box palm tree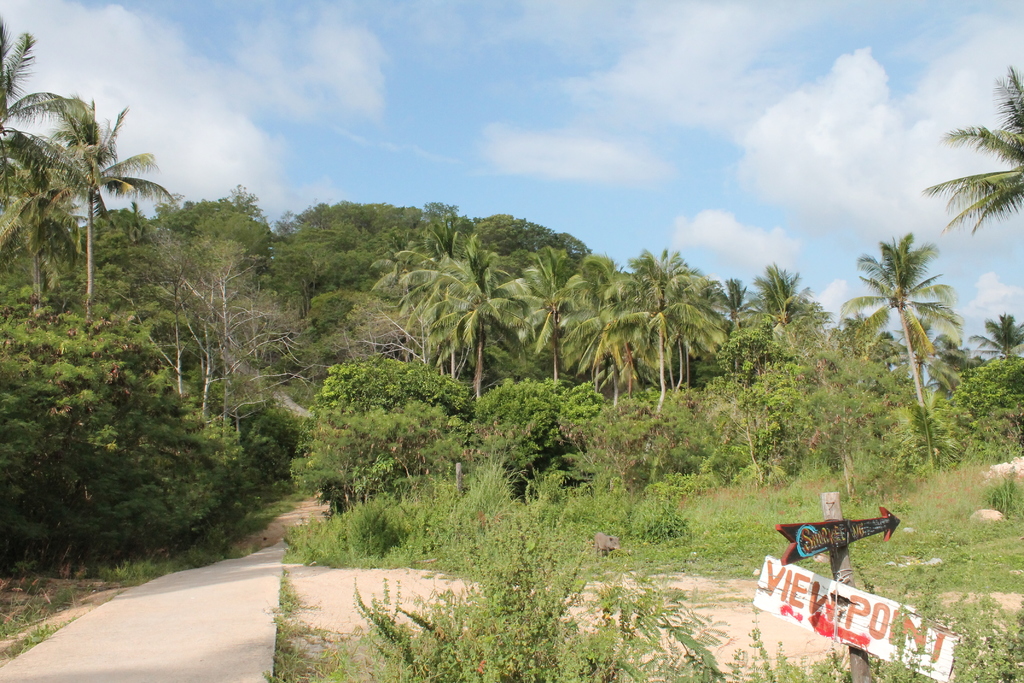
box=[963, 304, 1023, 362]
